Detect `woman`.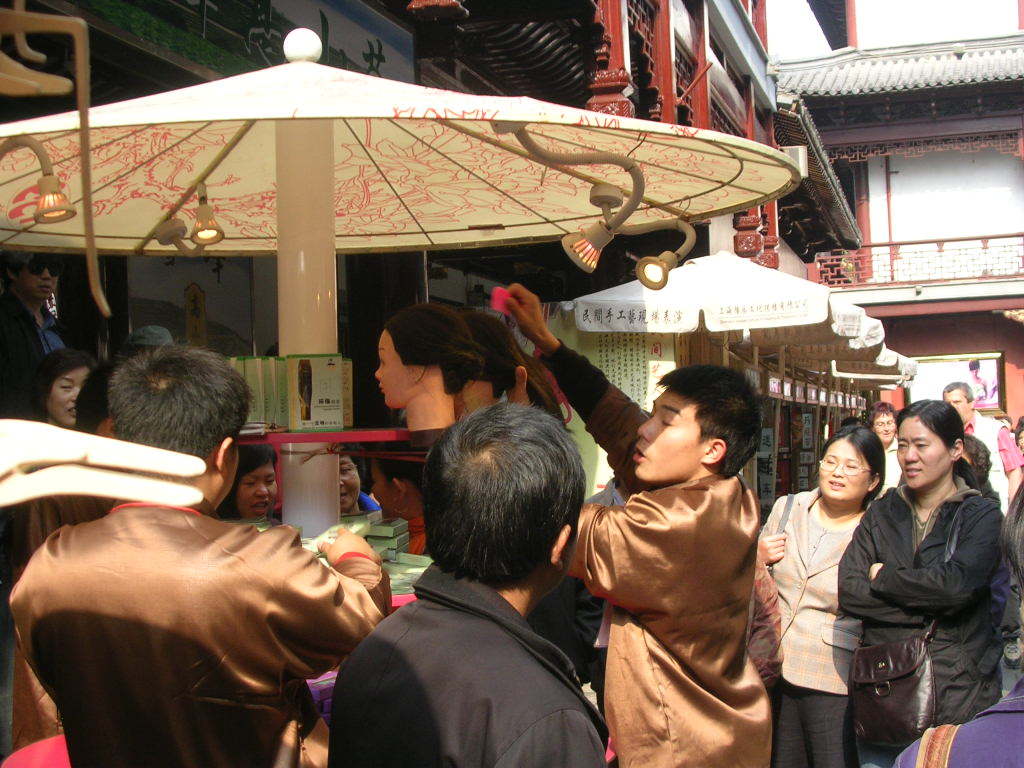
Detected at [x1=868, y1=403, x2=904, y2=494].
